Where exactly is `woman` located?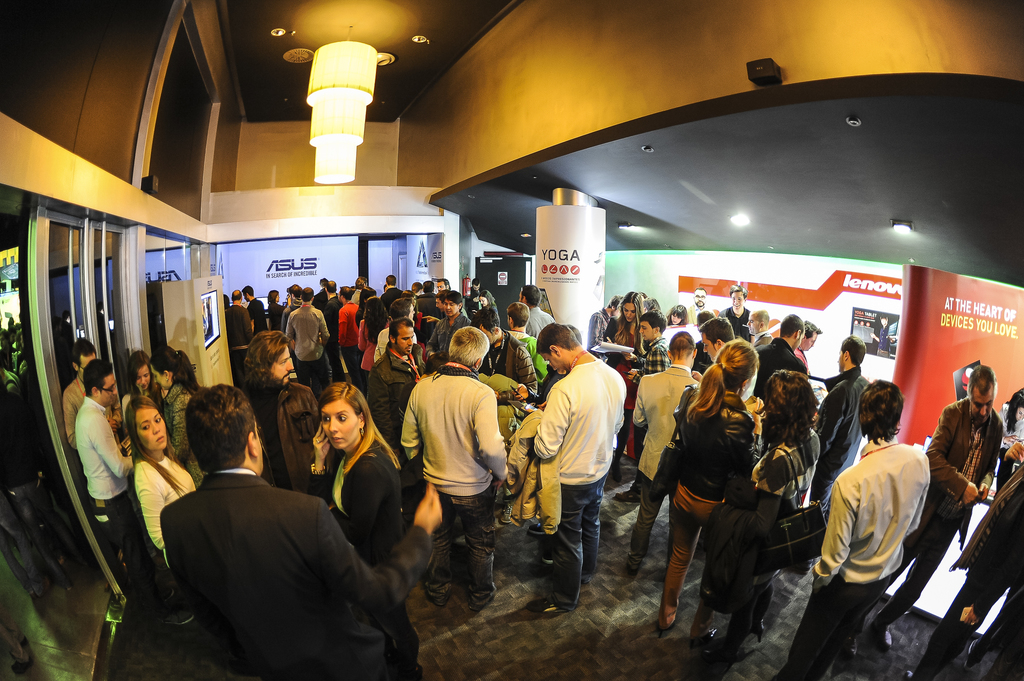
Its bounding box is left=602, top=291, right=644, bottom=470.
